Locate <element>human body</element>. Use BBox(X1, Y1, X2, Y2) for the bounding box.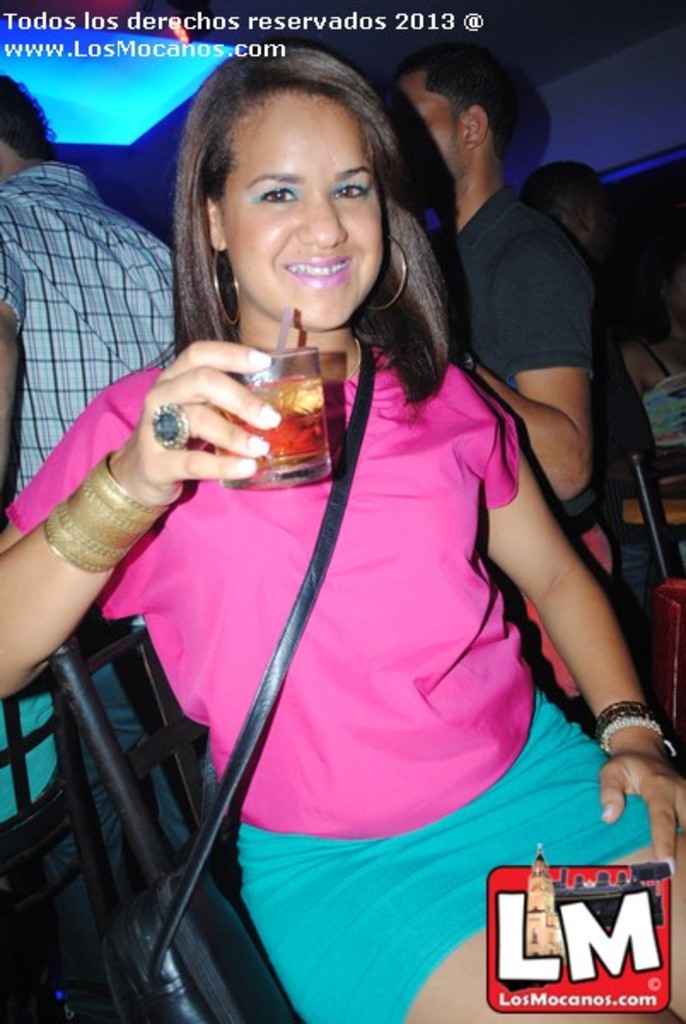
BBox(85, 126, 623, 986).
